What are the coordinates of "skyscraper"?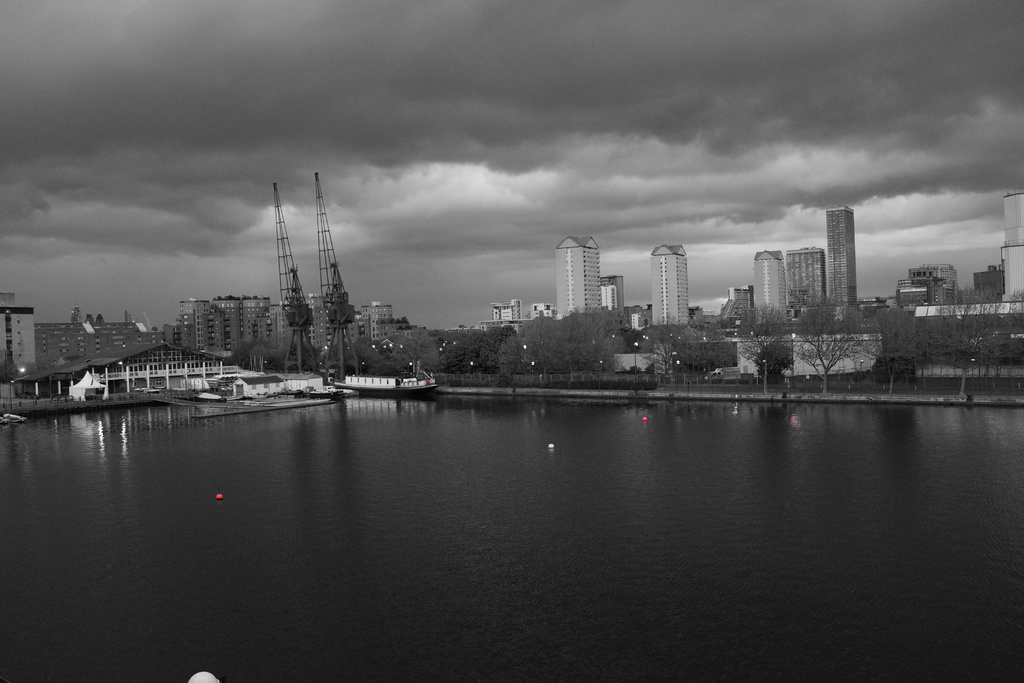
x1=823 y1=208 x2=861 y2=311.
